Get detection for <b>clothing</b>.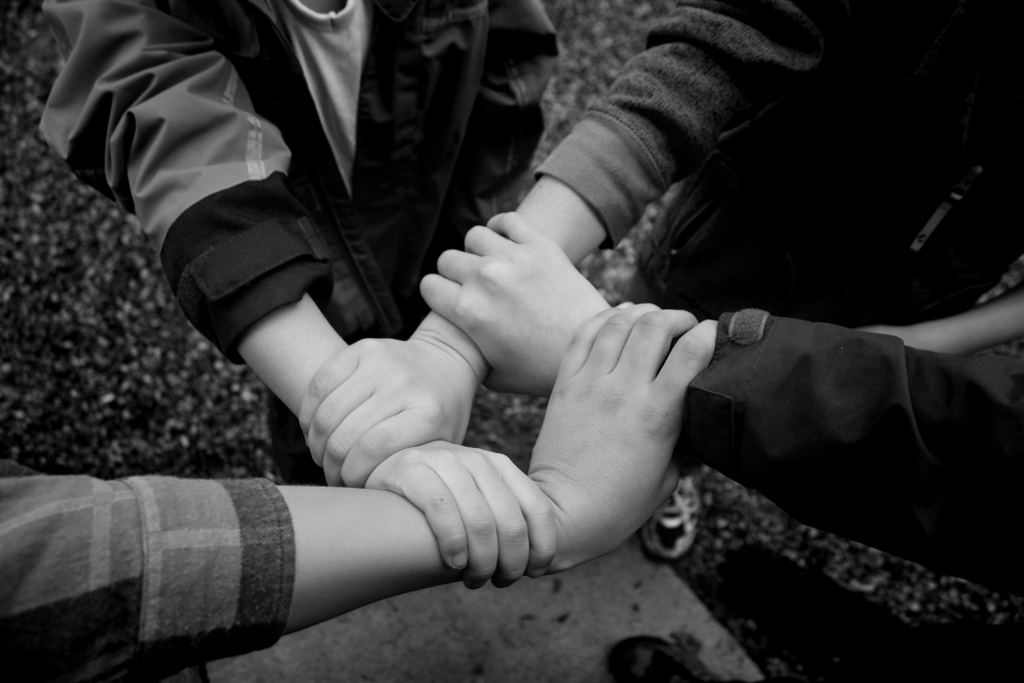
Detection: 660, 301, 1023, 572.
